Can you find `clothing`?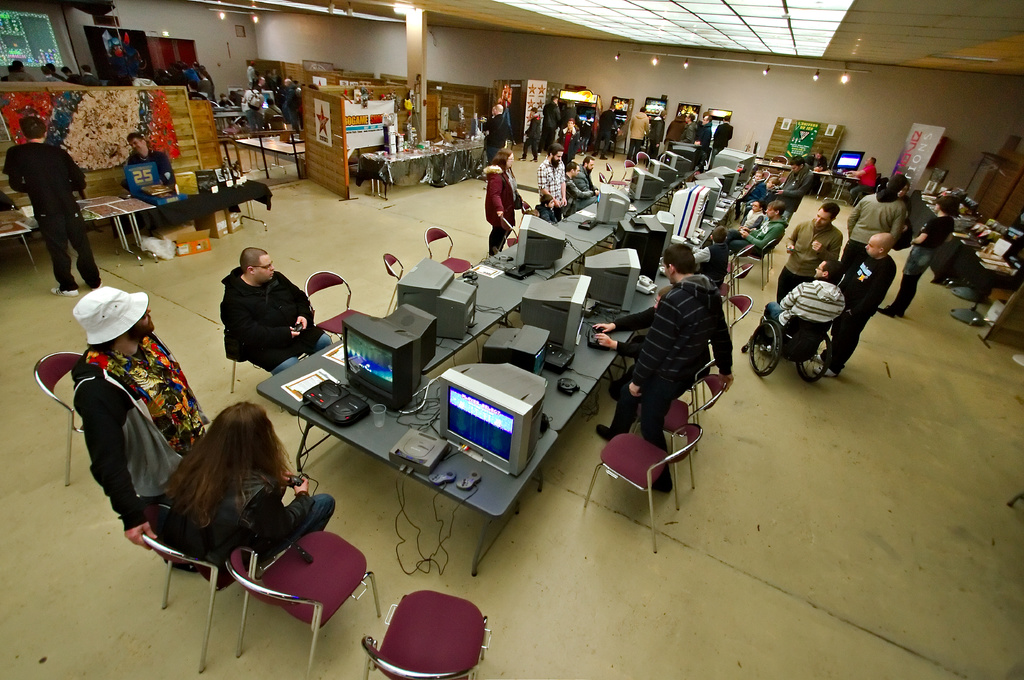
Yes, bounding box: [572, 160, 595, 201].
